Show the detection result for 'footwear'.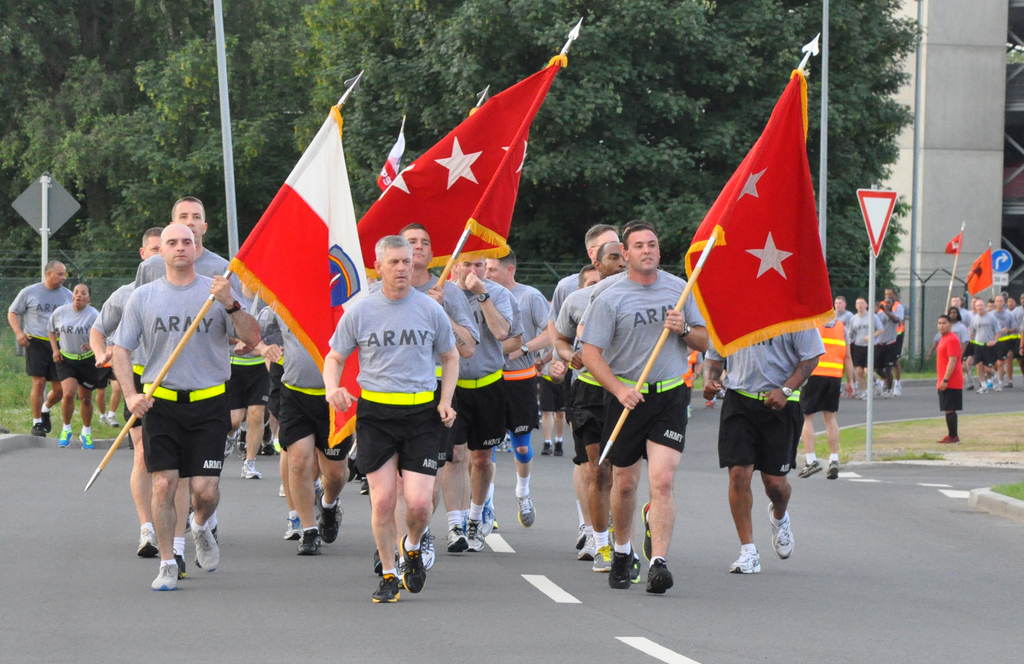
294,533,321,556.
